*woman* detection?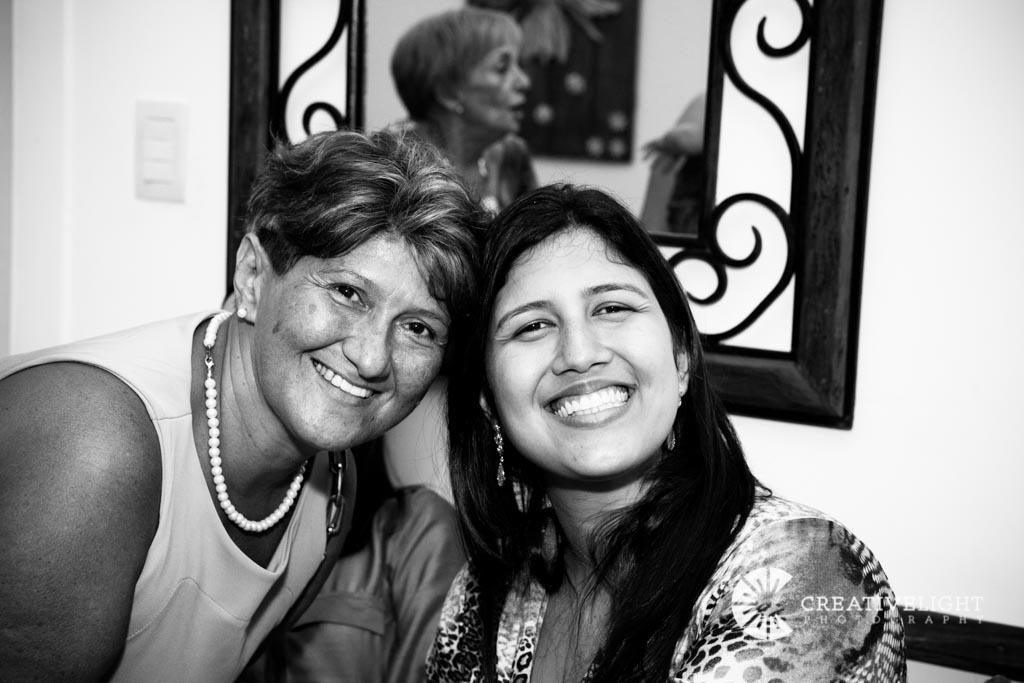
locate(376, 7, 542, 240)
